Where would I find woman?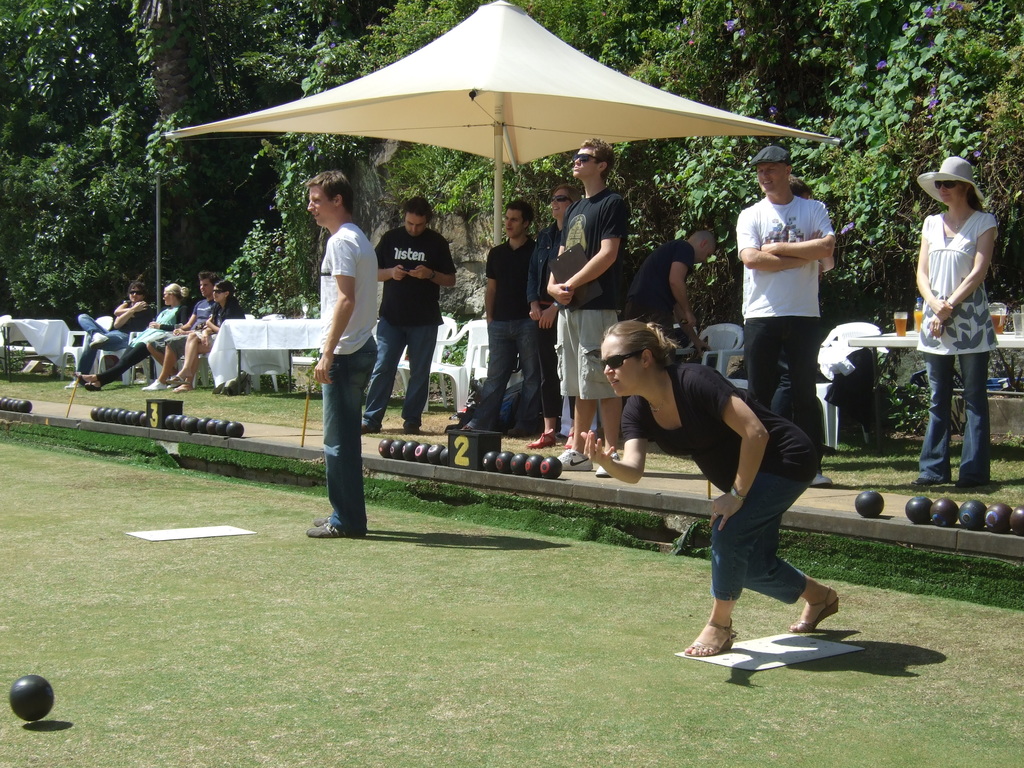
At {"x1": 68, "y1": 270, "x2": 143, "y2": 393}.
